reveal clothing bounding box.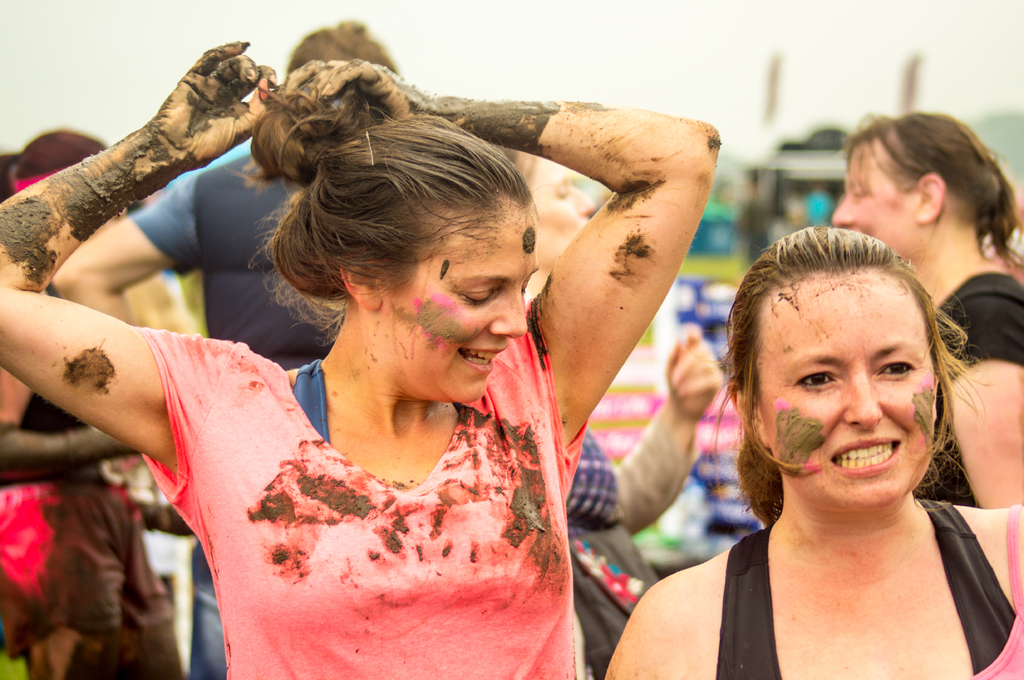
Revealed: BBox(712, 491, 1023, 679).
